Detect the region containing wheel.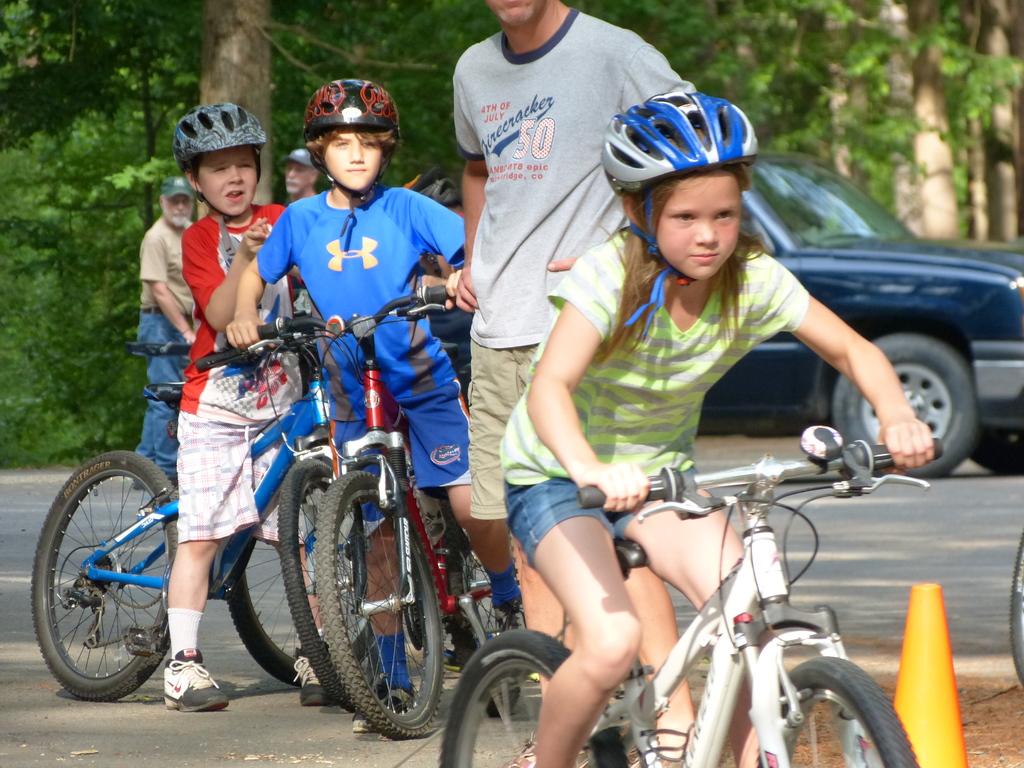
{"left": 36, "top": 468, "right": 163, "bottom": 698}.
